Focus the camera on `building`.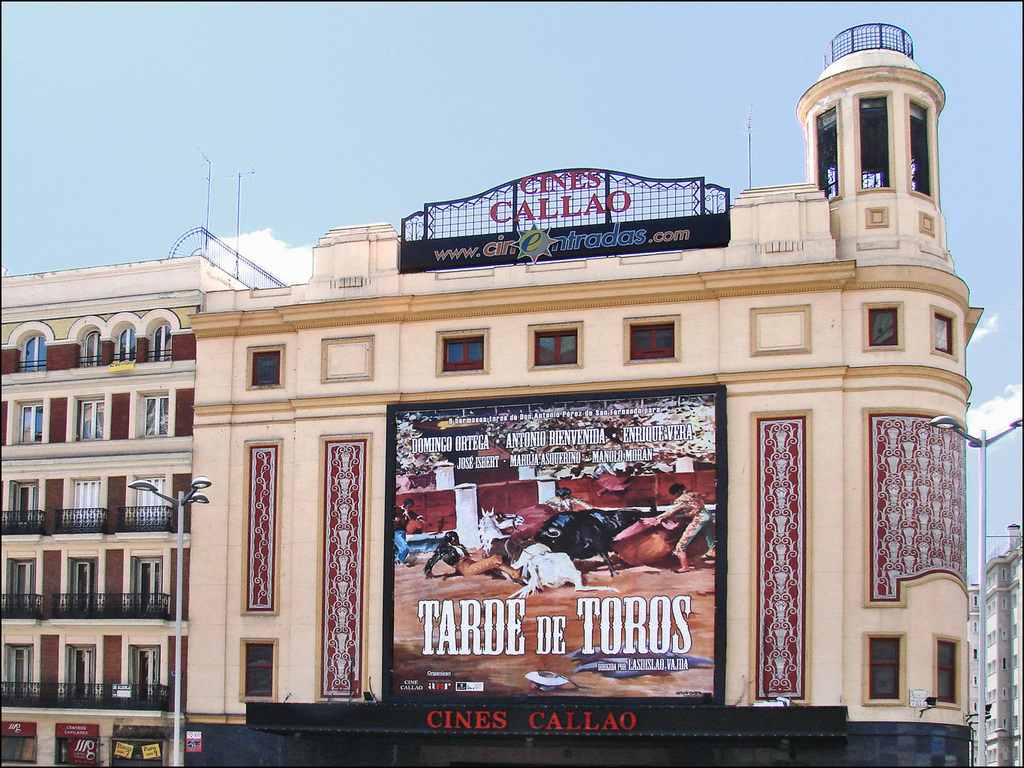
Focus region: x1=984 y1=528 x2=1019 y2=767.
